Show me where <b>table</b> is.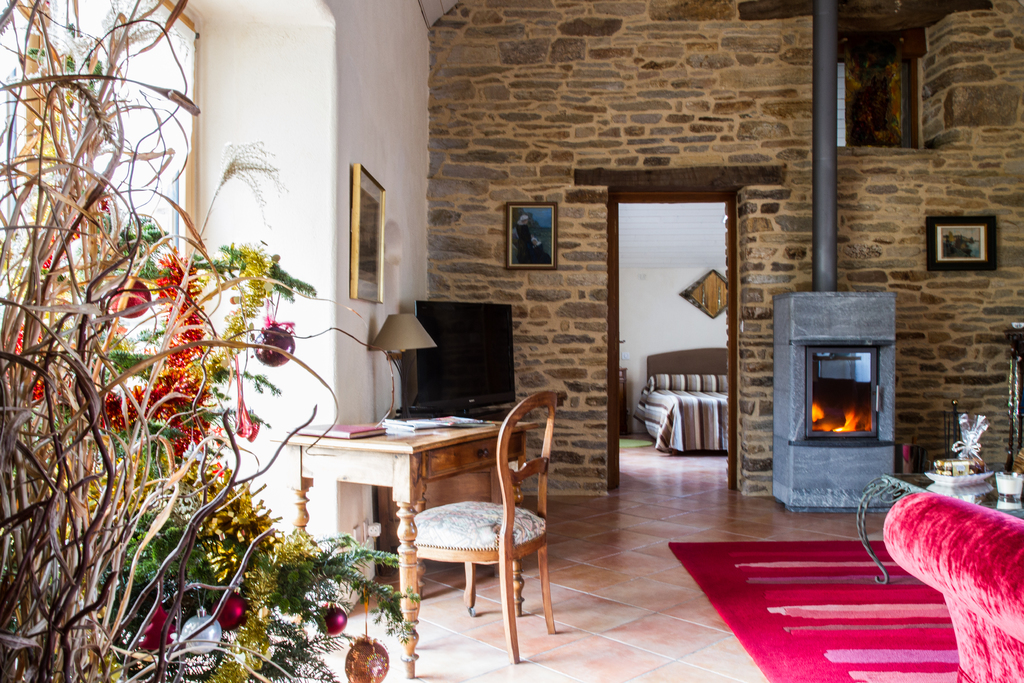
<b>table</b> is at box(289, 412, 534, 607).
